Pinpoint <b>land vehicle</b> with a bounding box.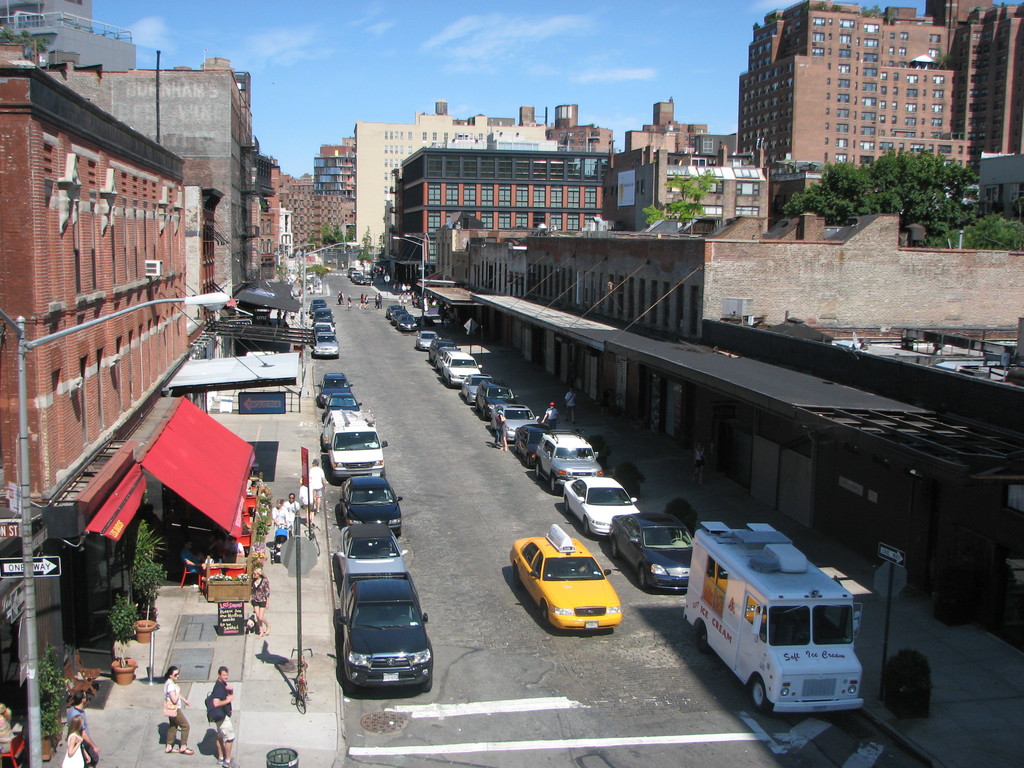
left=399, top=314, right=417, bottom=327.
